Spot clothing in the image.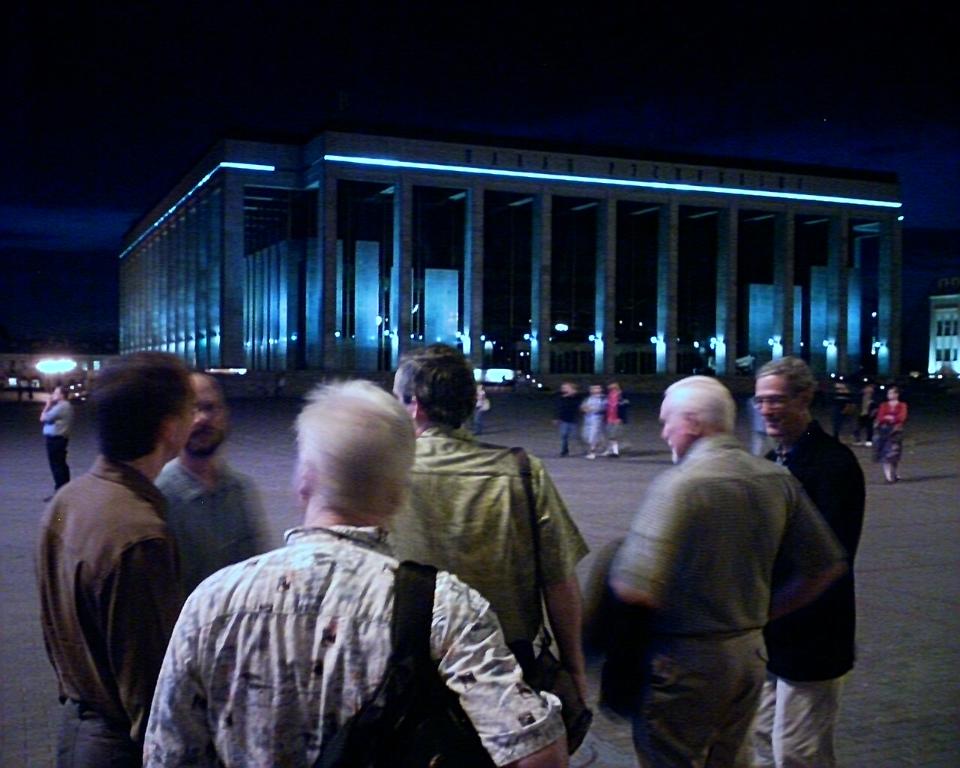
clothing found at 152 456 274 590.
